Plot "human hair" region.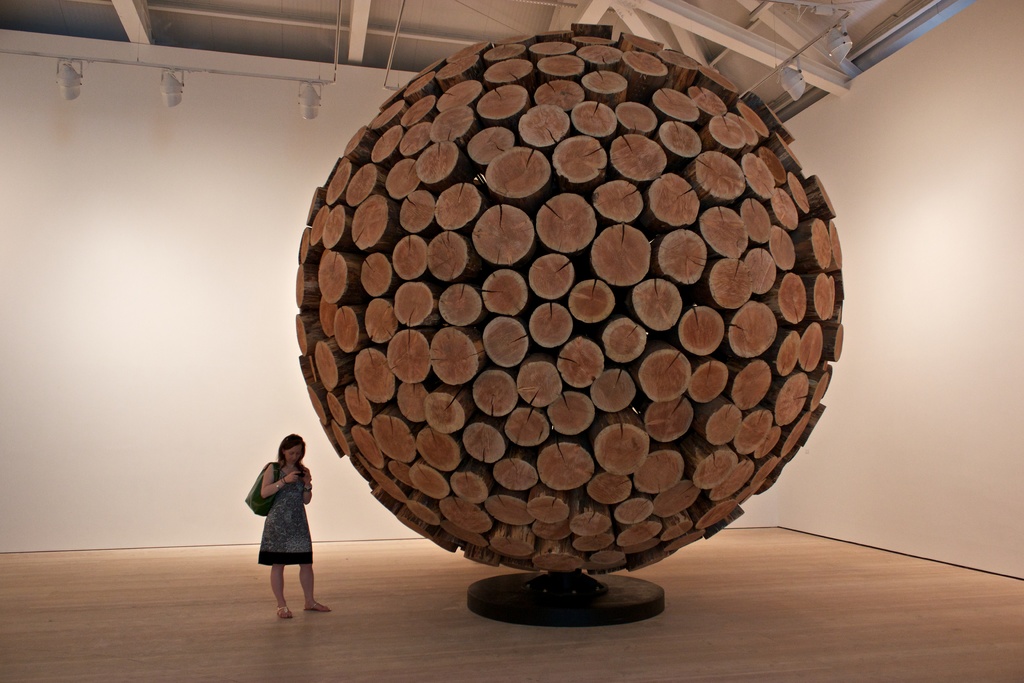
Plotted at rect(280, 434, 308, 466).
